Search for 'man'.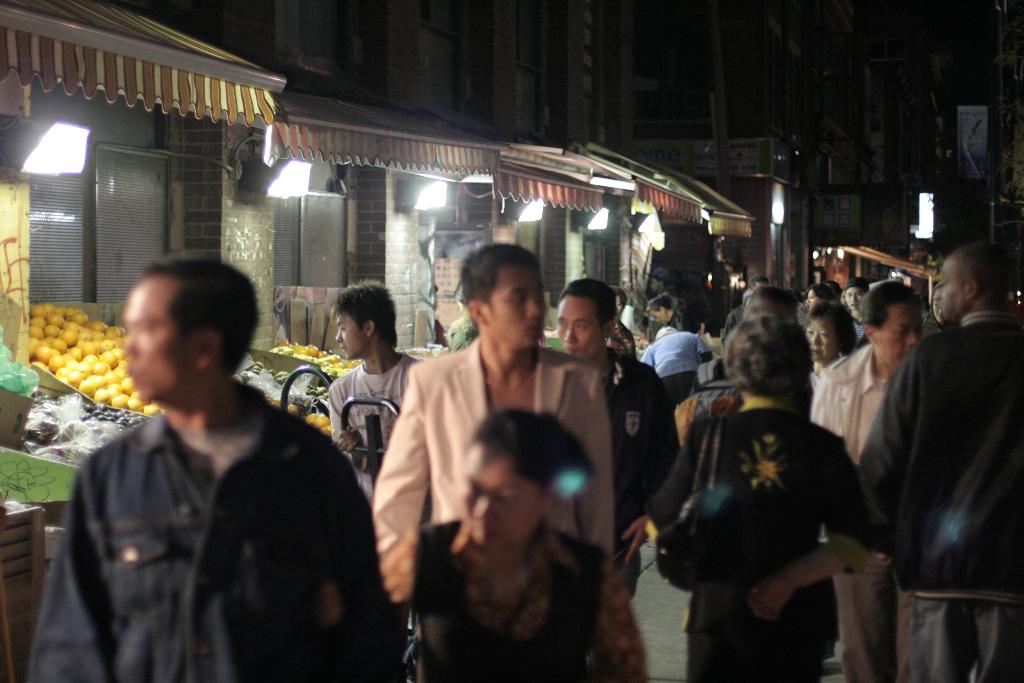
Found at pyautogui.locateOnScreen(368, 240, 616, 613).
